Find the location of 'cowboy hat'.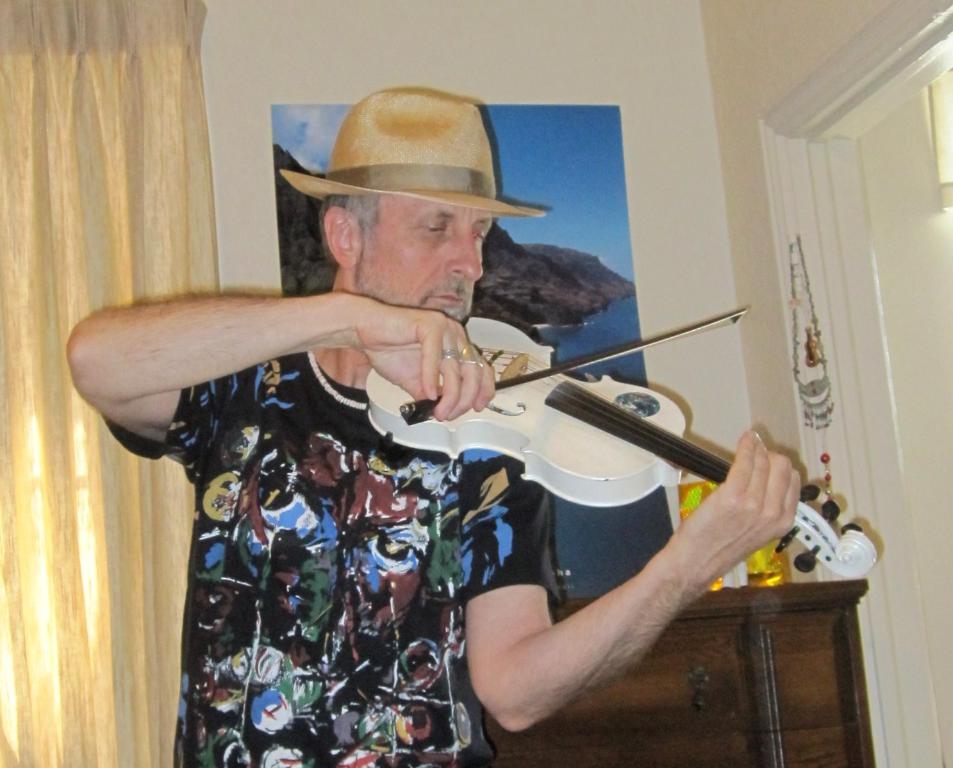
Location: bbox=(270, 76, 527, 212).
